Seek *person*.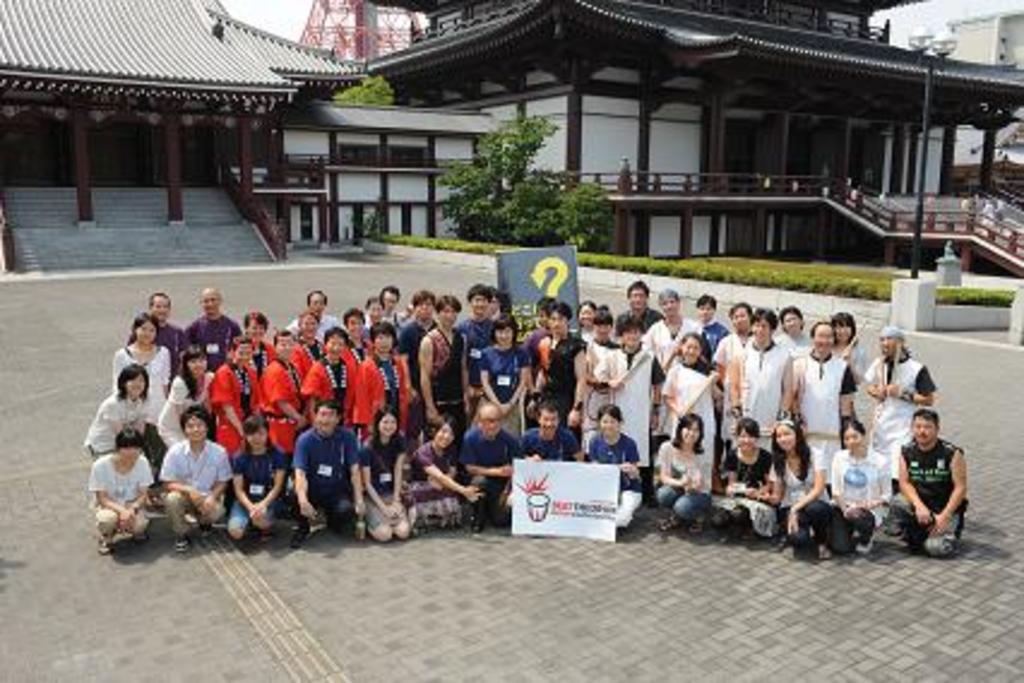
BBox(221, 308, 281, 380).
